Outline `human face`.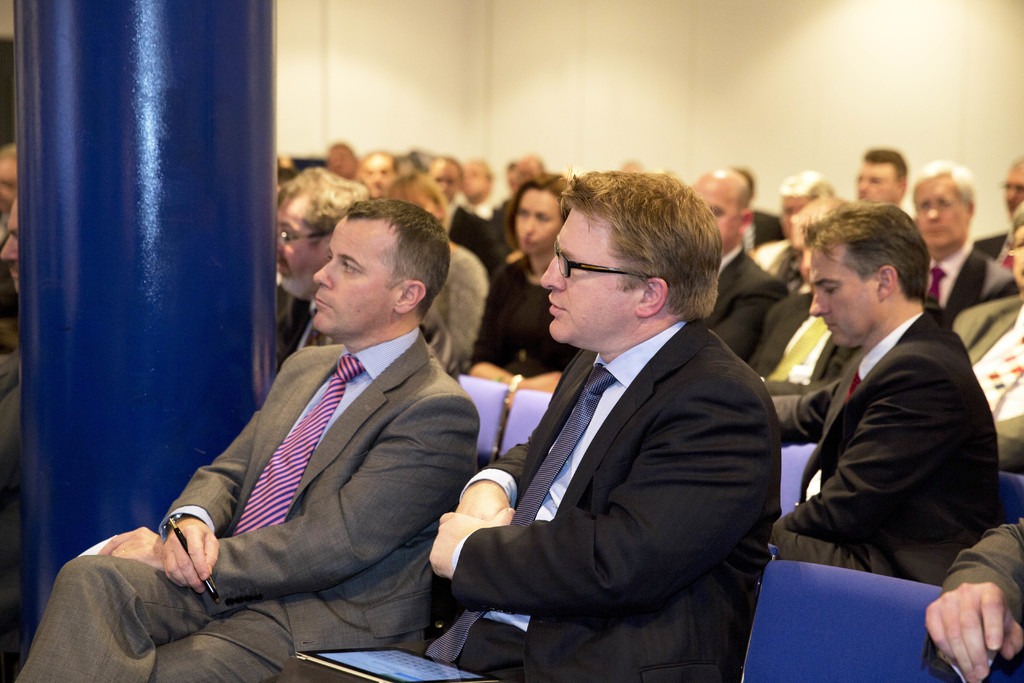
Outline: detection(1, 201, 21, 289).
